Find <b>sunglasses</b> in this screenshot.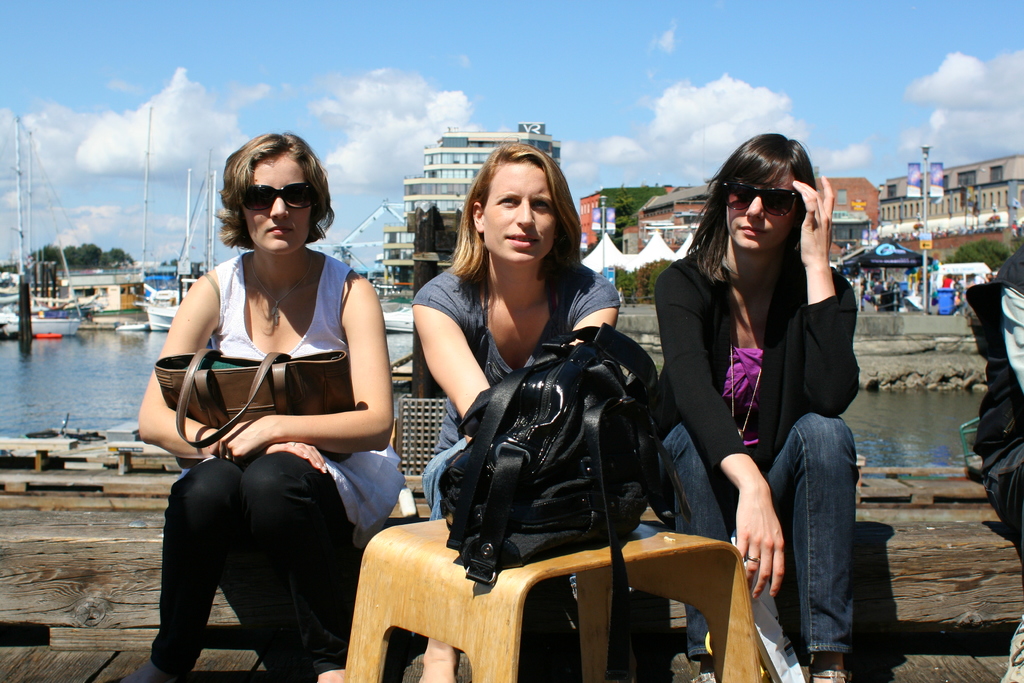
The bounding box for <b>sunglasses</b> is rect(241, 182, 319, 215).
